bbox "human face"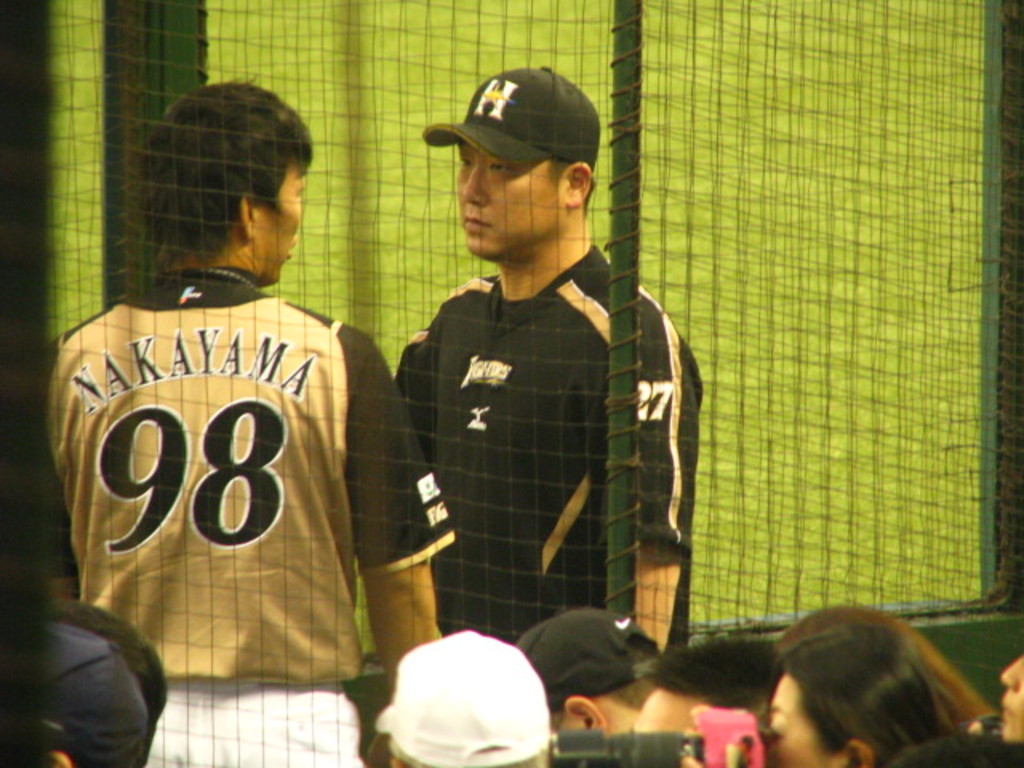
{"x1": 763, "y1": 670, "x2": 866, "y2": 766}
